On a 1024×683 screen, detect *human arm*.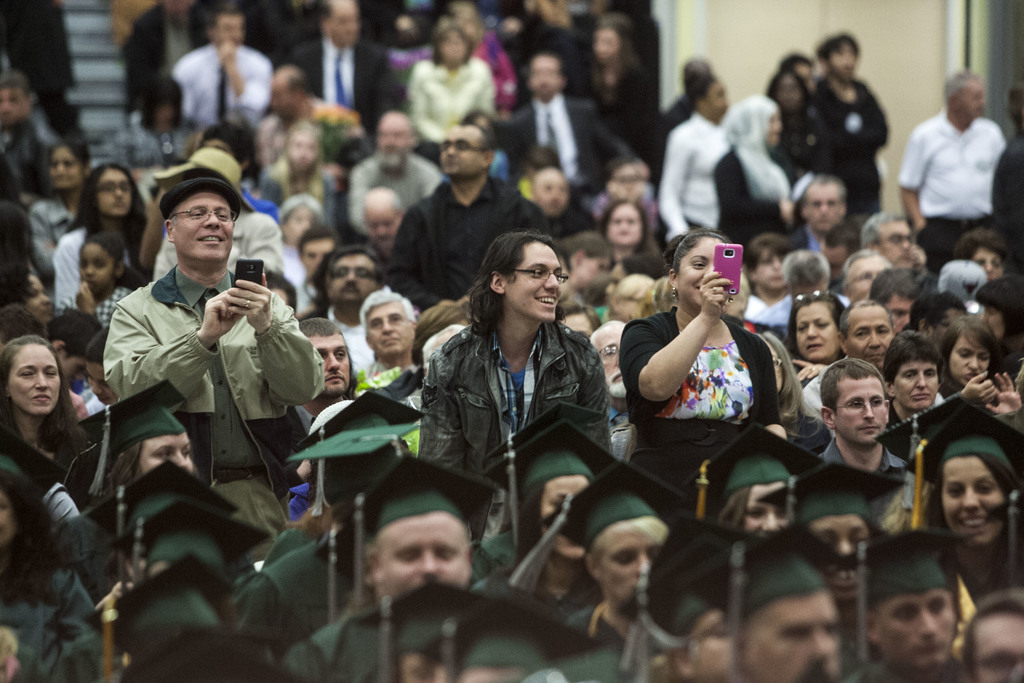
x1=897, y1=120, x2=930, y2=229.
